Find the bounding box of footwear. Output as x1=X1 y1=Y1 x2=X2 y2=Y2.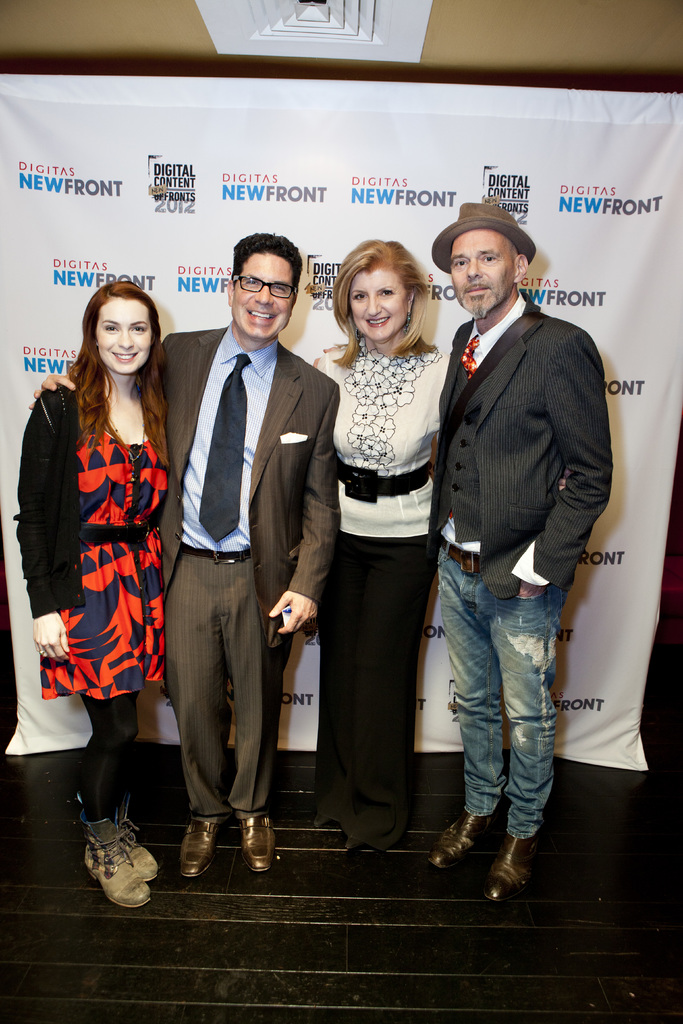
x1=131 y1=839 x2=147 y2=879.
